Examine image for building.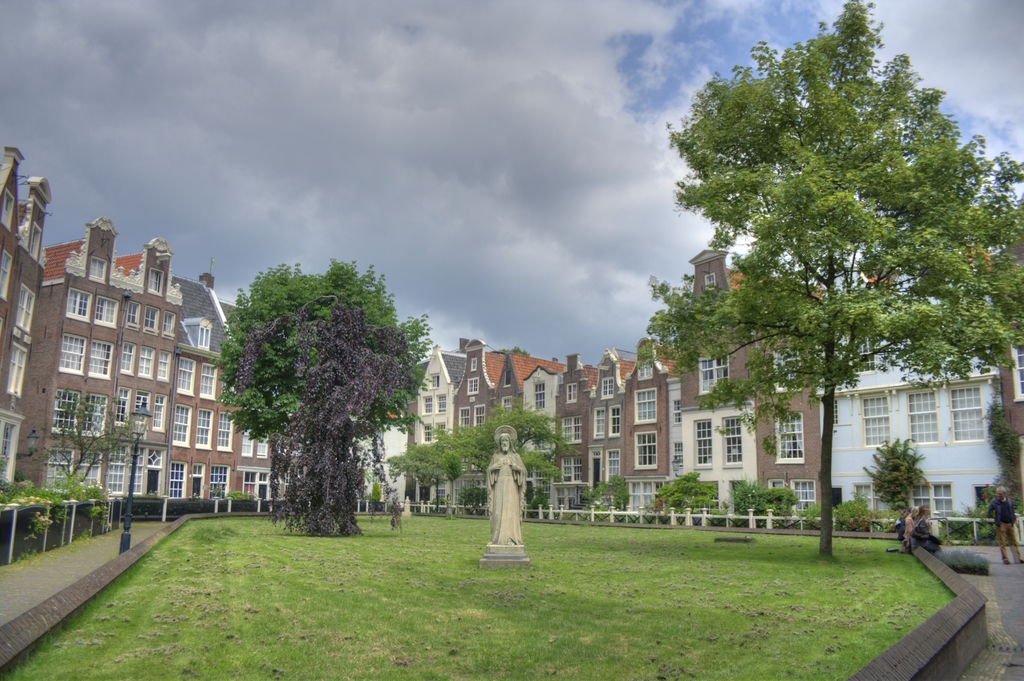
Examination result: x1=0, y1=145, x2=52, y2=503.
